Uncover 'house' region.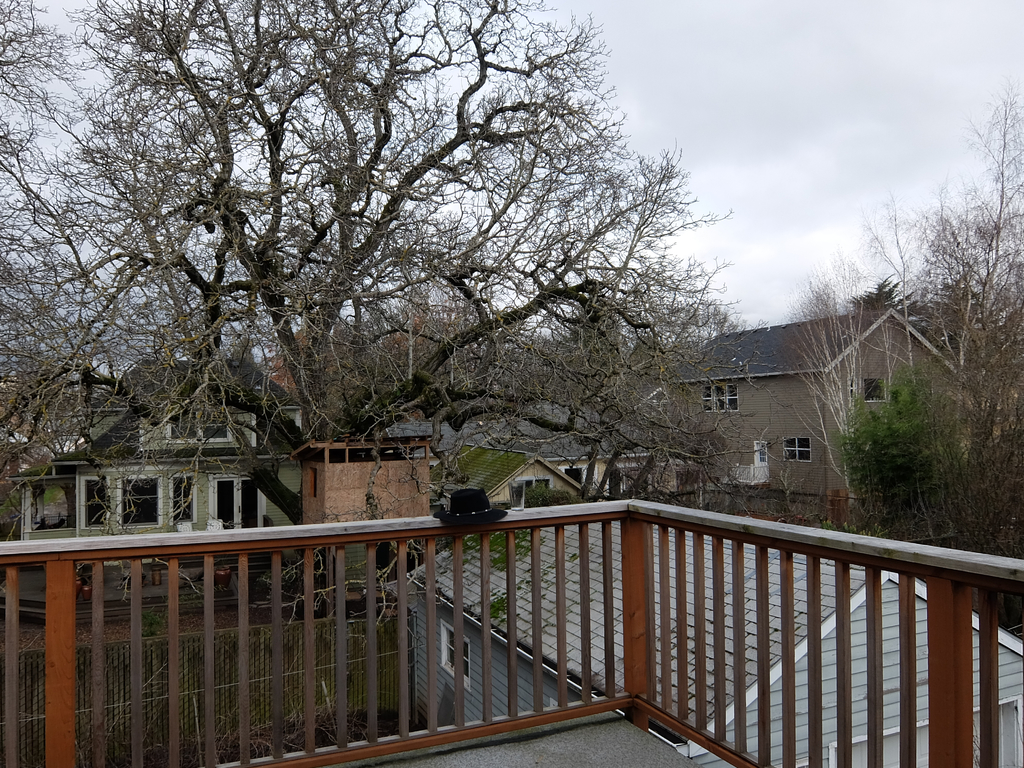
Uncovered: box(613, 308, 954, 500).
